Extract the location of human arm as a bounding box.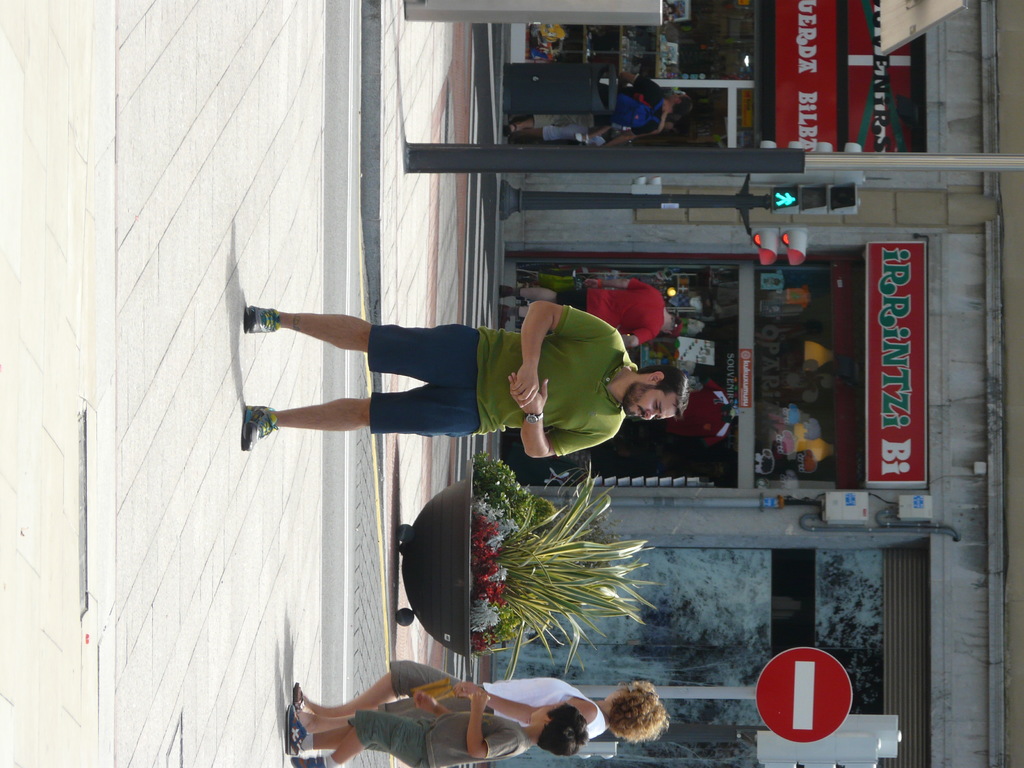
x1=506 y1=371 x2=615 y2=463.
